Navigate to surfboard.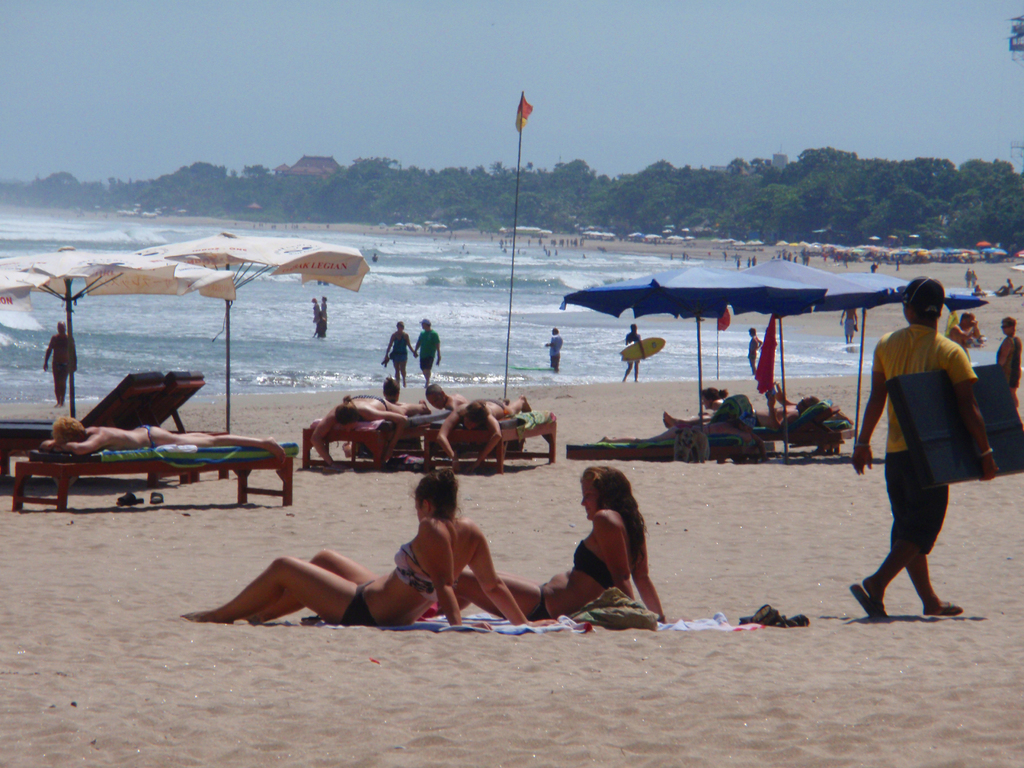
Navigation target: (left=619, top=337, right=666, bottom=362).
